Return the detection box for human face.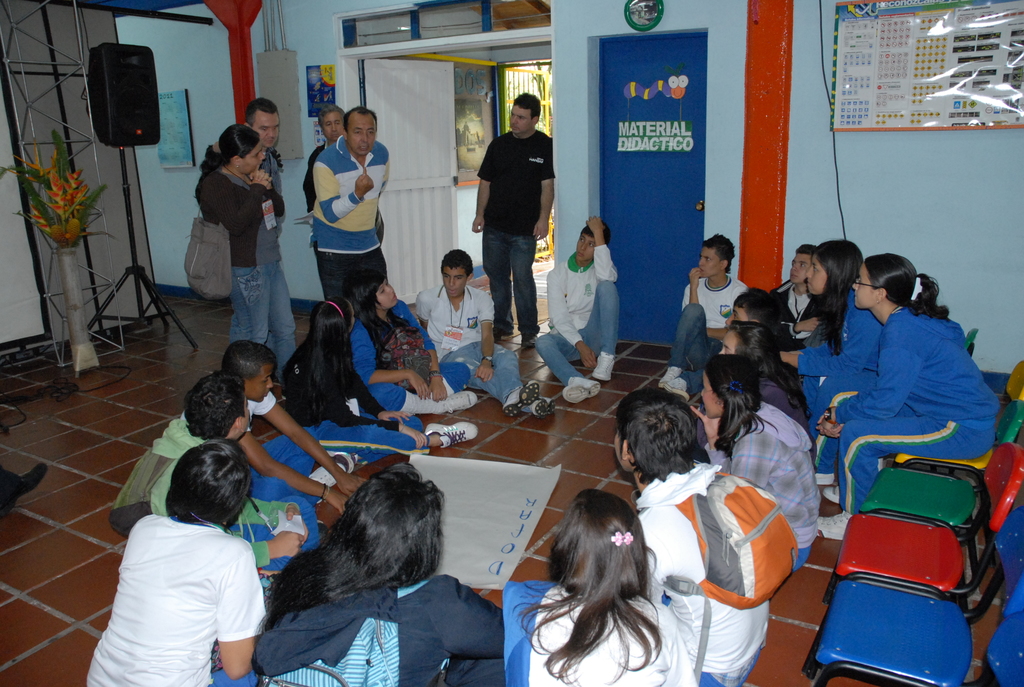
select_region(511, 107, 532, 134).
